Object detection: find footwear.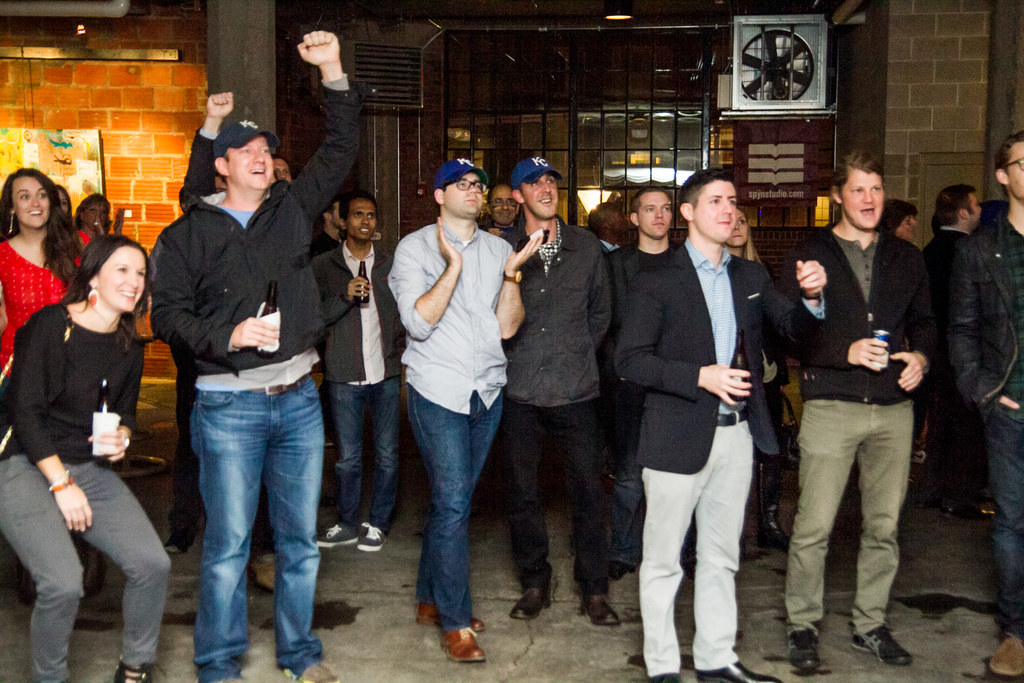
Rect(695, 657, 780, 682).
